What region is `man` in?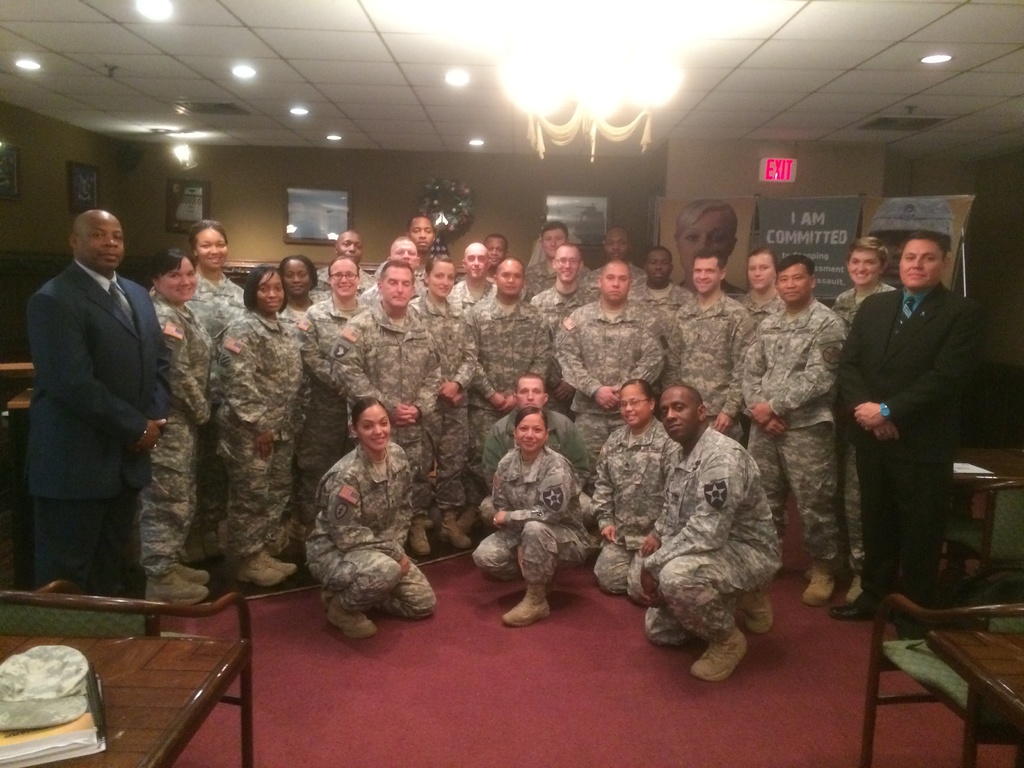
[x1=636, y1=381, x2=792, y2=685].
